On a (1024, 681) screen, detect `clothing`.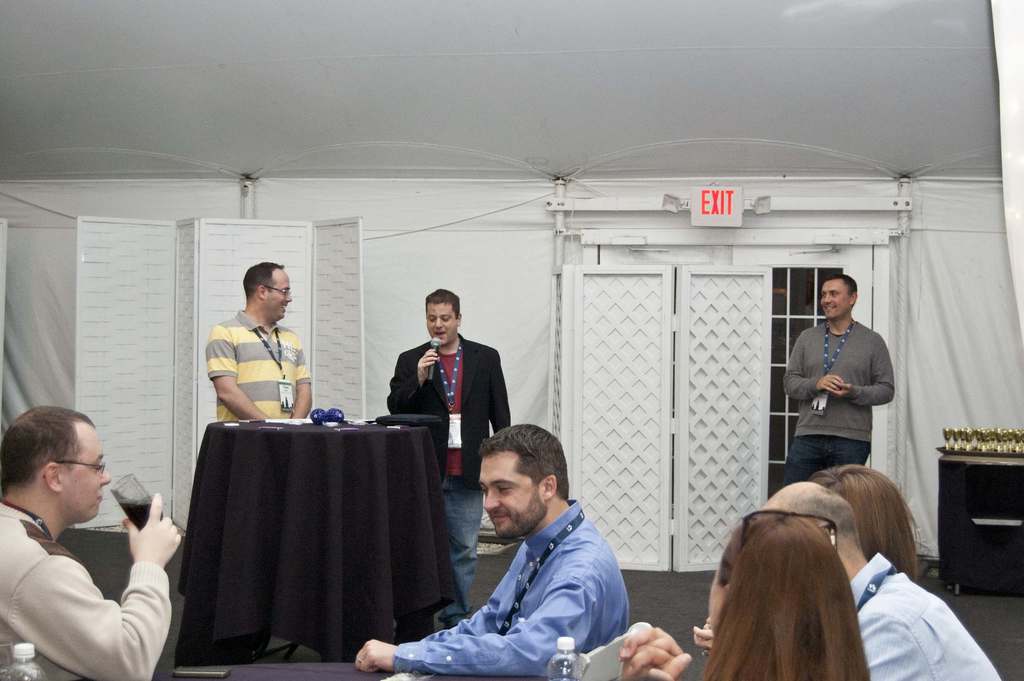
(391, 495, 627, 680).
